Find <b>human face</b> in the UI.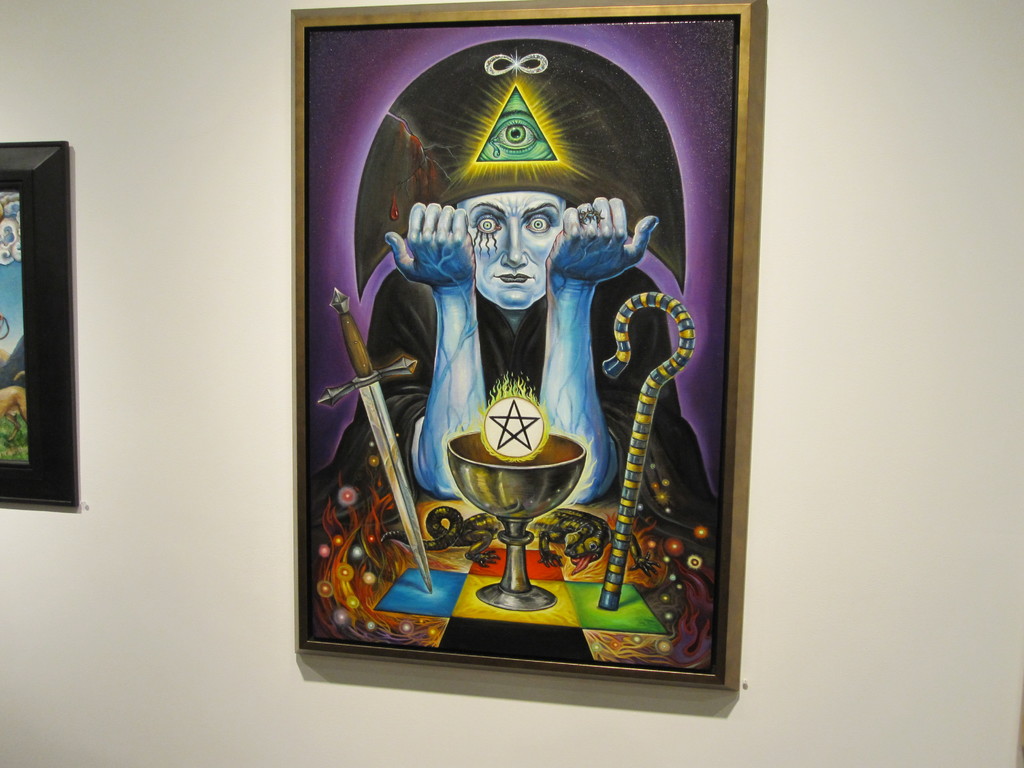
UI element at region(455, 193, 564, 310).
